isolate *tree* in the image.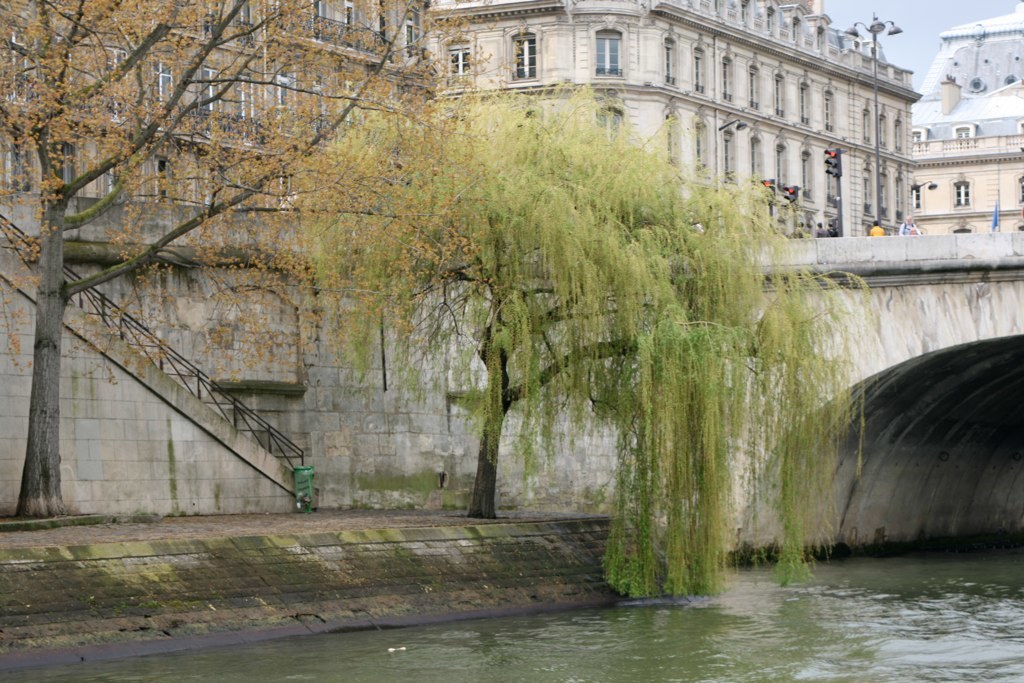
Isolated region: select_region(289, 79, 884, 606).
